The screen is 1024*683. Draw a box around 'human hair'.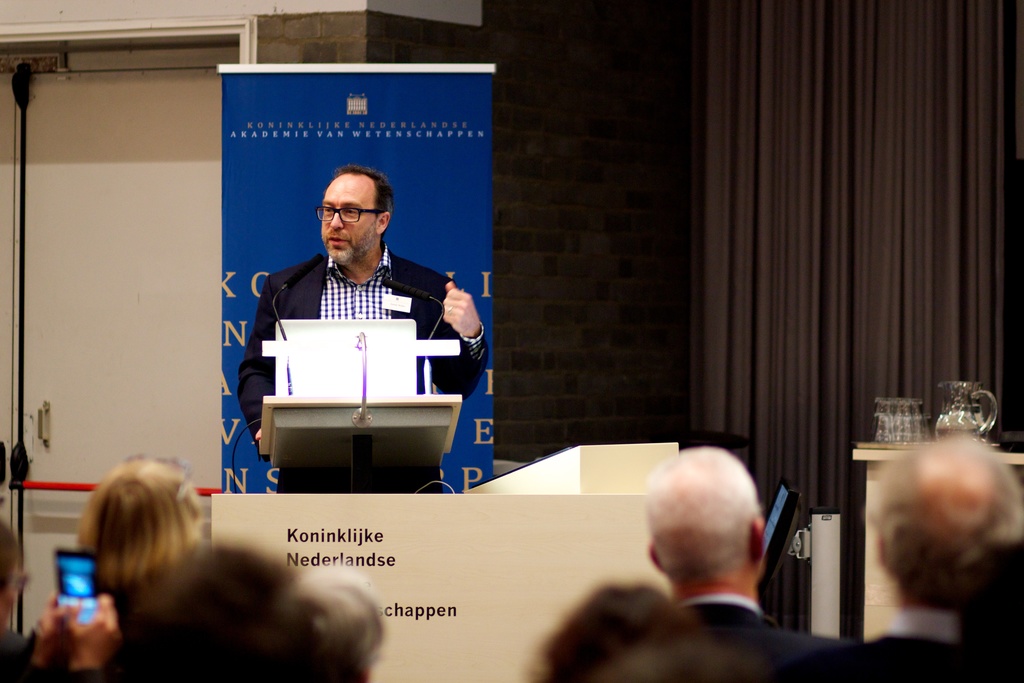
x1=76 y1=454 x2=206 y2=600.
